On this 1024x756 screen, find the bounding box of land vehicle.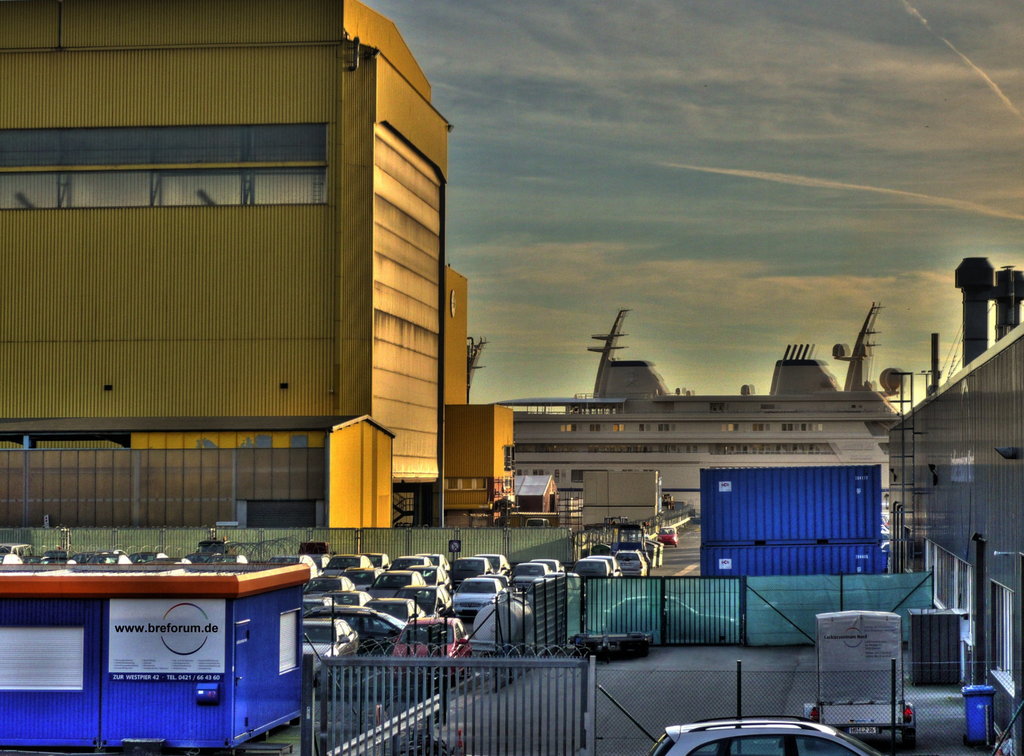
Bounding box: {"x1": 413, "y1": 552, "x2": 450, "y2": 572}.
